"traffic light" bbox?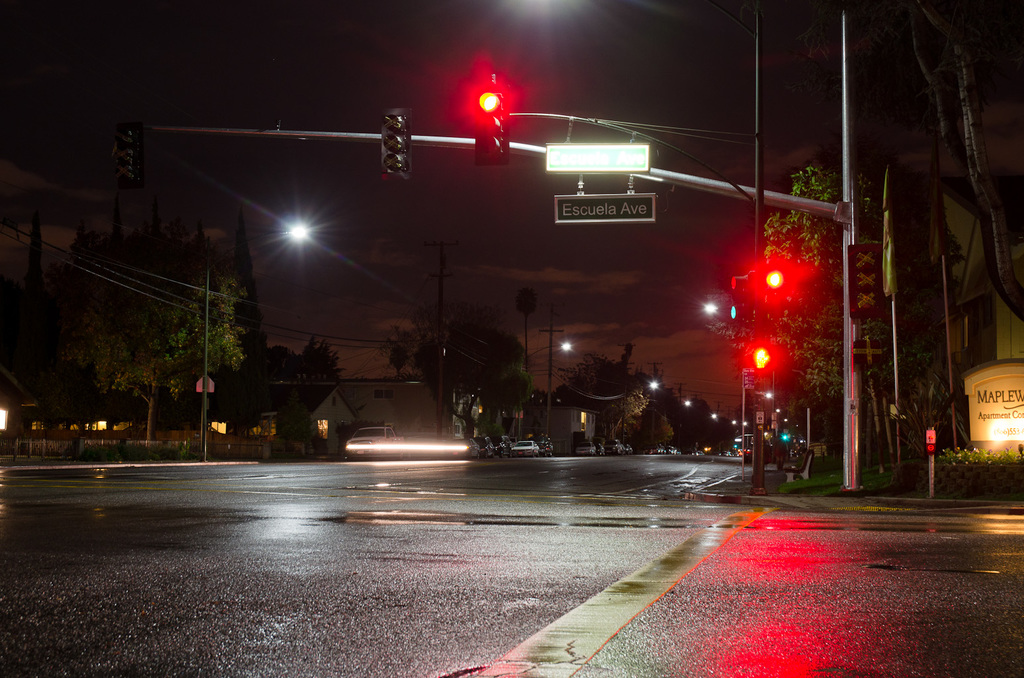
pyautogui.locateOnScreen(727, 270, 754, 323)
